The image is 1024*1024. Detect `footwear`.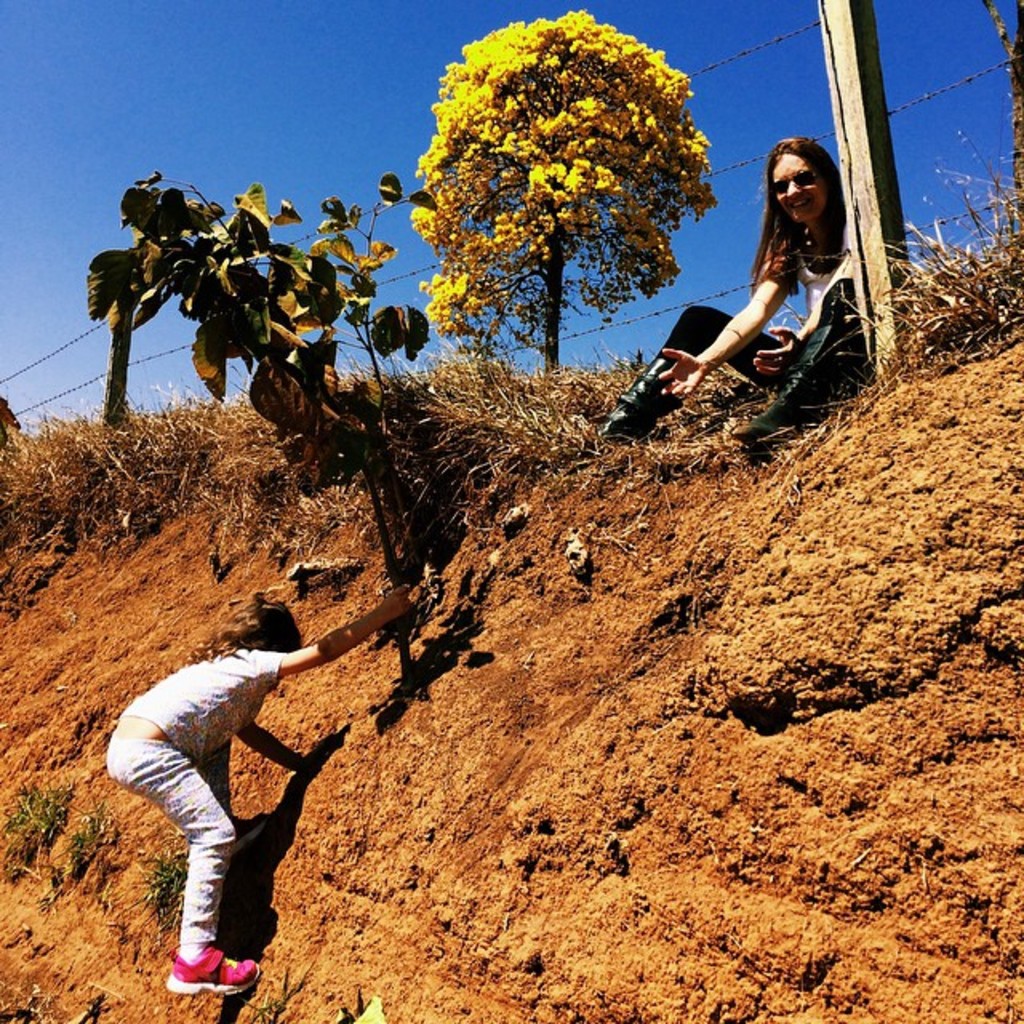
Detection: (x1=600, y1=352, x2=691, y2=443).
